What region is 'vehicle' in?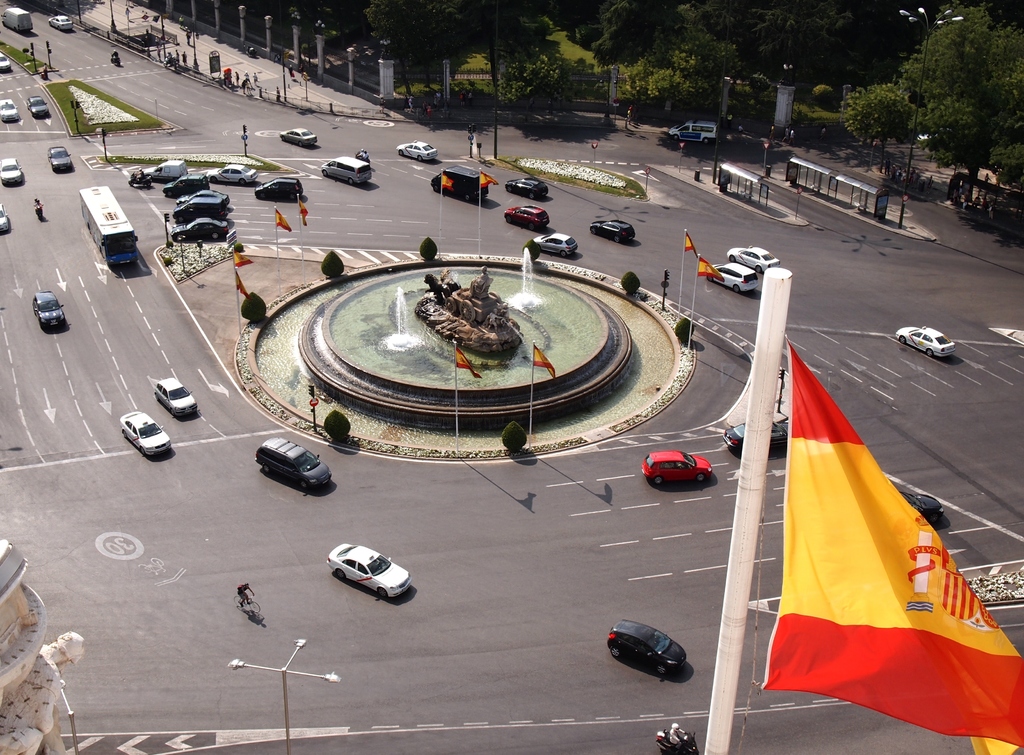
{"left": 177, "top": 188, "right": 232, "bottom": 209}.
